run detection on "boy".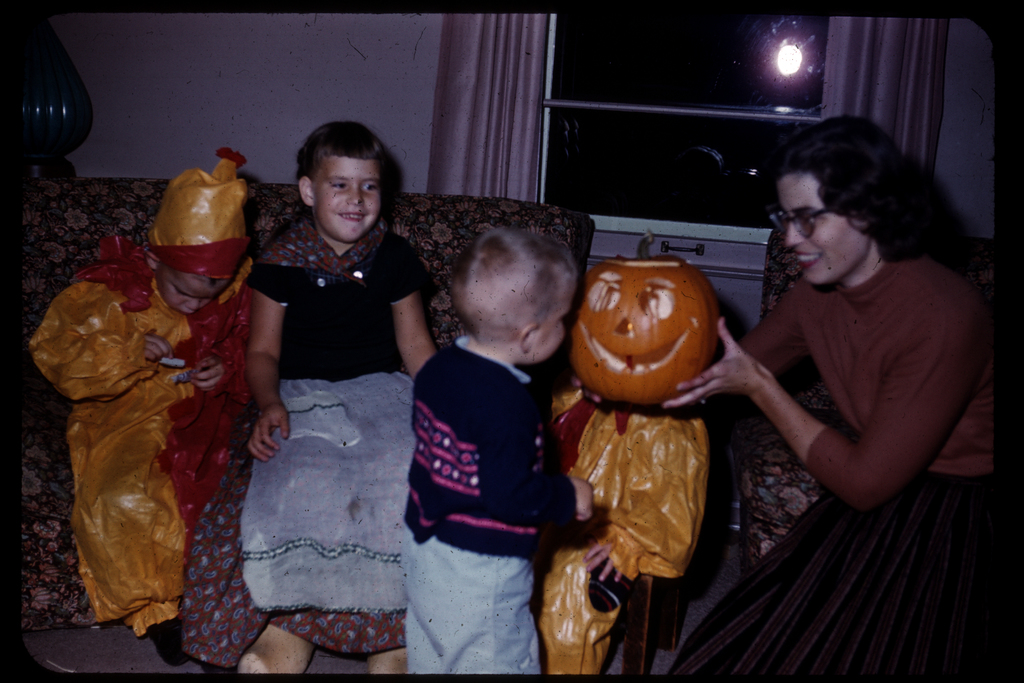
Result: bbox(397, 226, 596, 675).
